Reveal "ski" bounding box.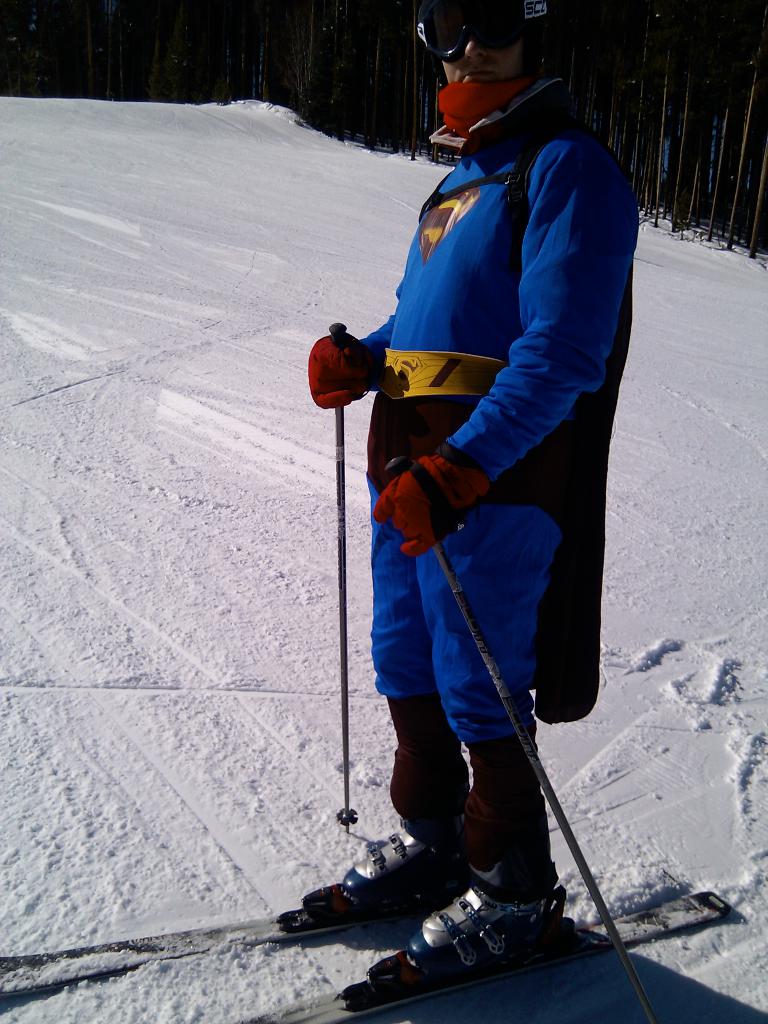
Revealed: select_region(0, 900, 334, 1008).
